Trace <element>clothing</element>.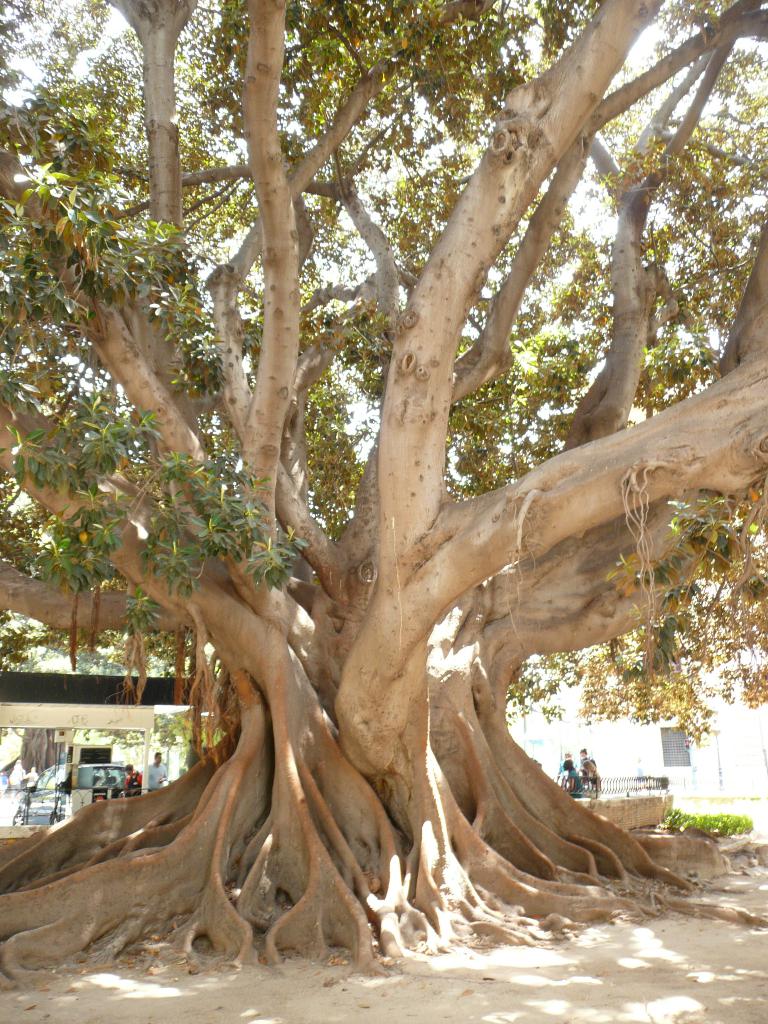
Traced to crop(123, 768, 144, 796).
